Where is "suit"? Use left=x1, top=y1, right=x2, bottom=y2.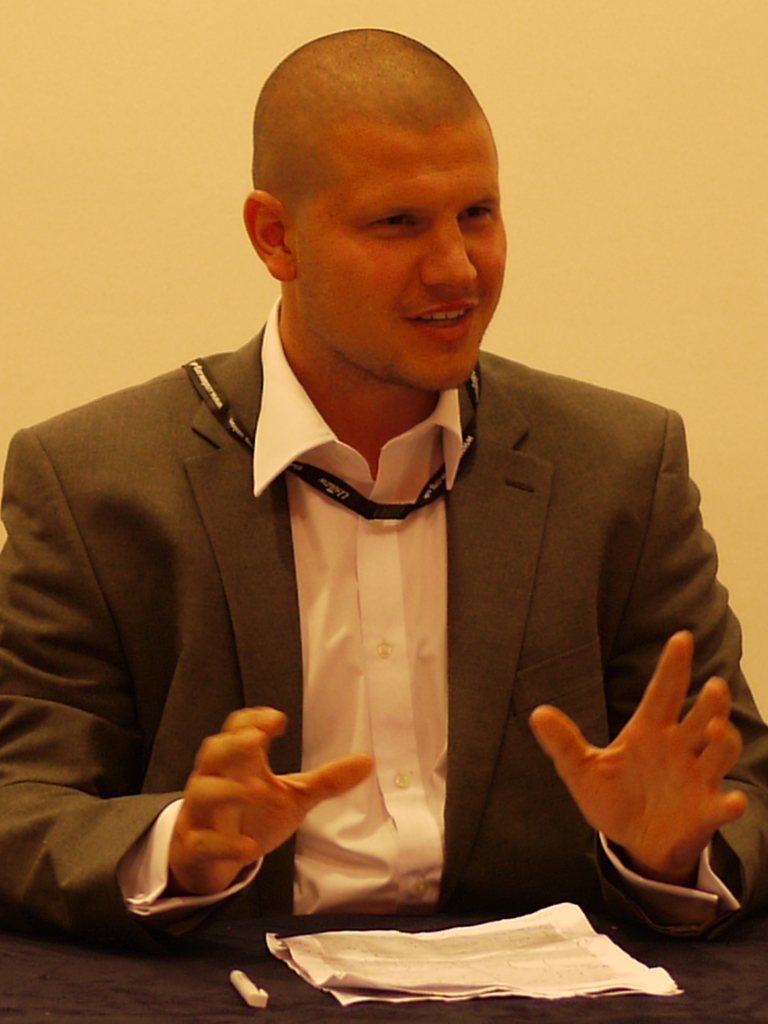
left=33, top=363, right=675, bottom=932.
